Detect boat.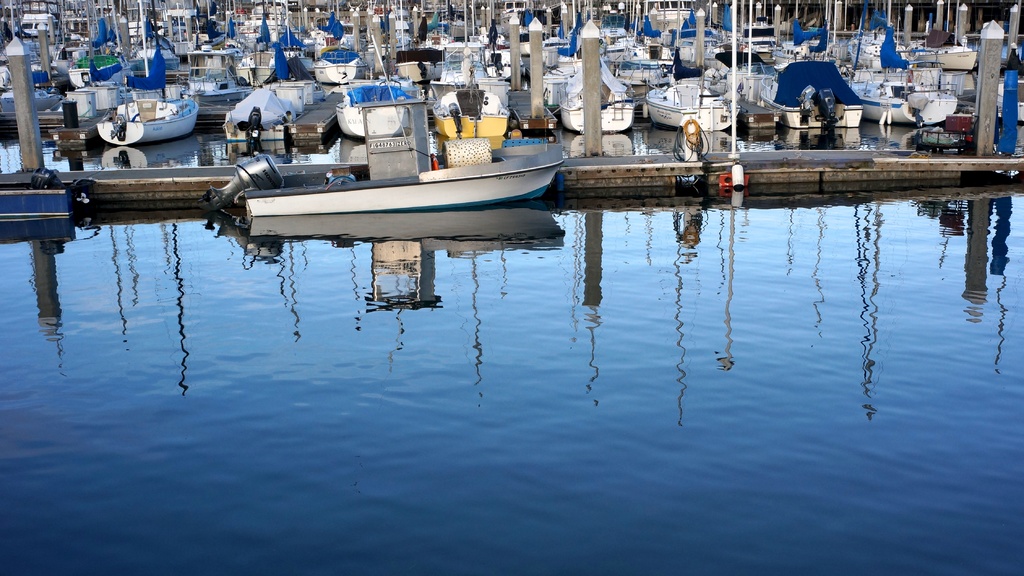
Detected at select_region(655, 56, 742, 136).
